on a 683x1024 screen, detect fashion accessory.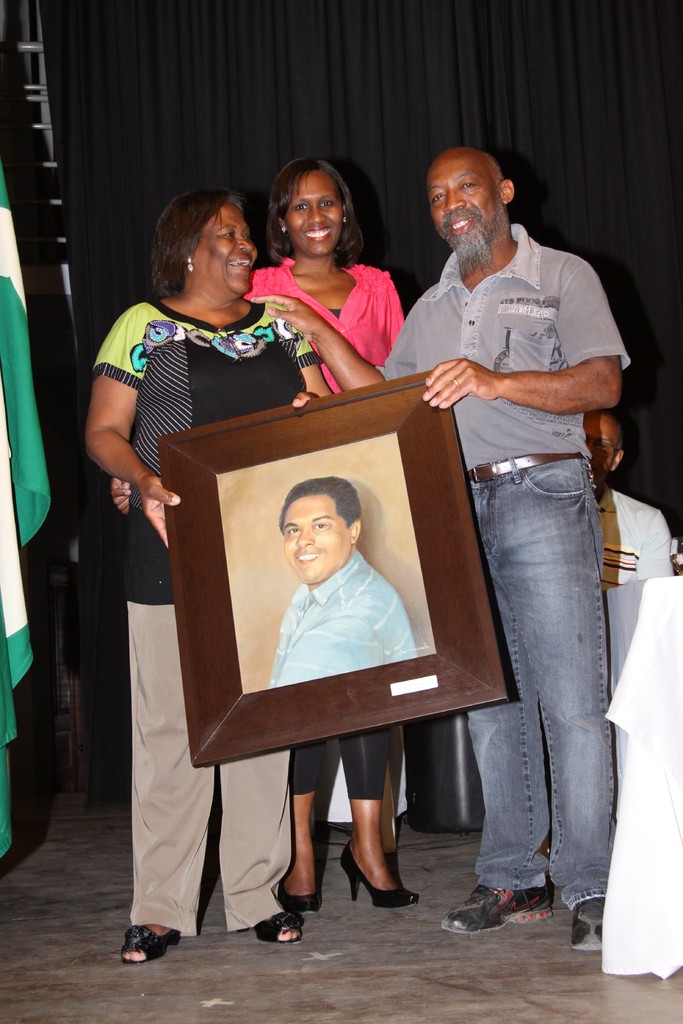
bbox=(186, 255, 192, 271).
